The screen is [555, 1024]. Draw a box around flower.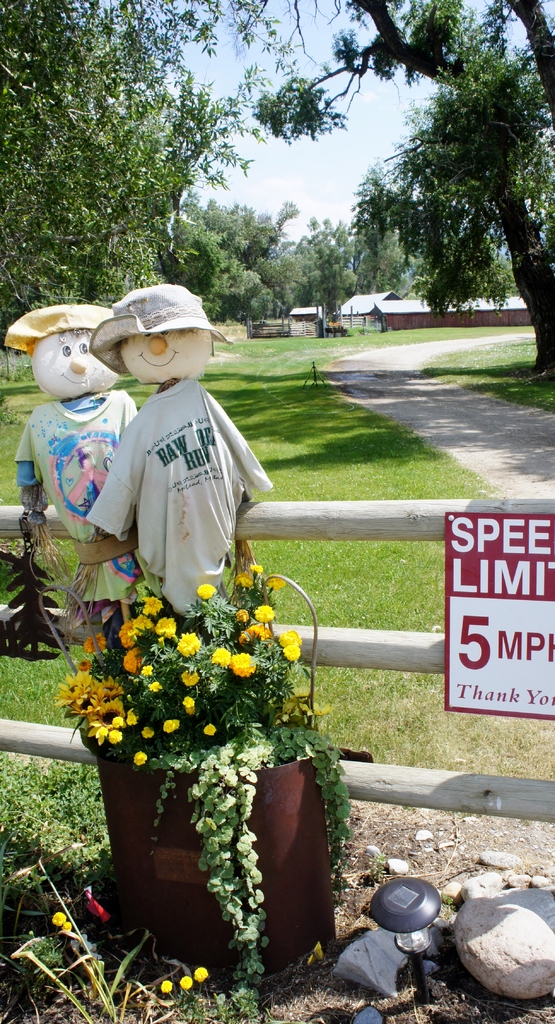
bbox(155, 614, 176, 636).
